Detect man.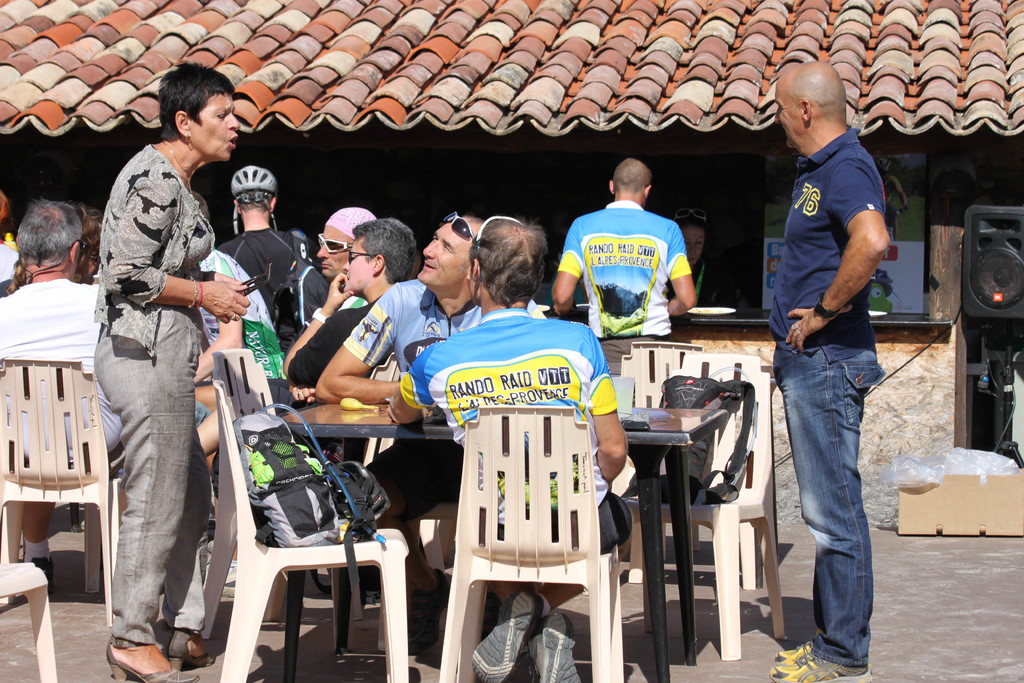
Detected at box(548, 161, 695, 342).
